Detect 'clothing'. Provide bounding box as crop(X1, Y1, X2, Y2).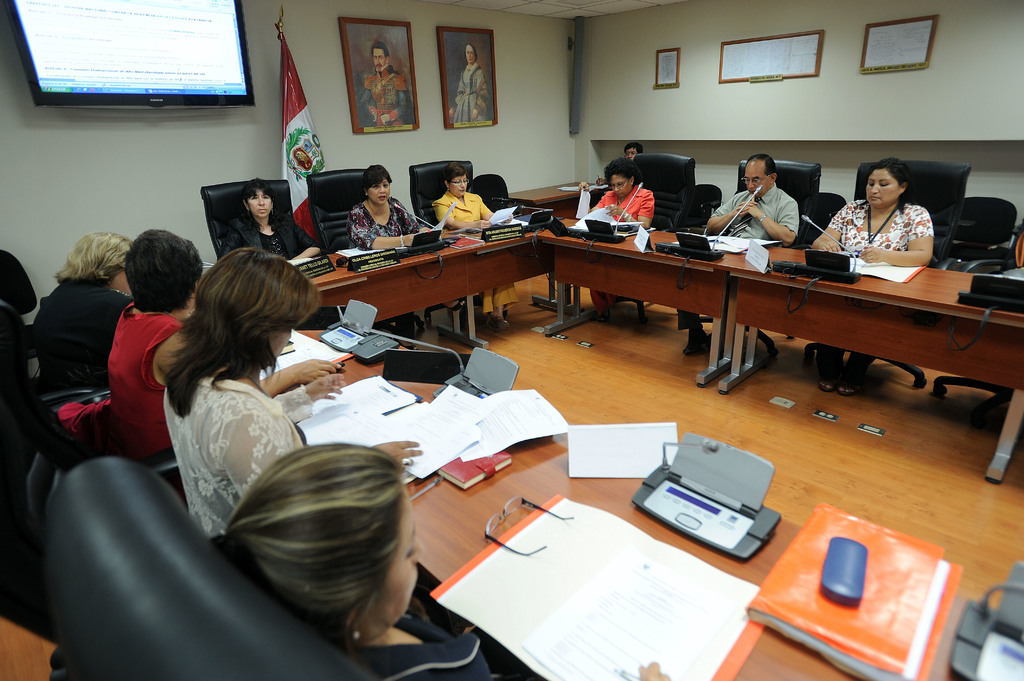
crop(589, 182, 656, 318).
